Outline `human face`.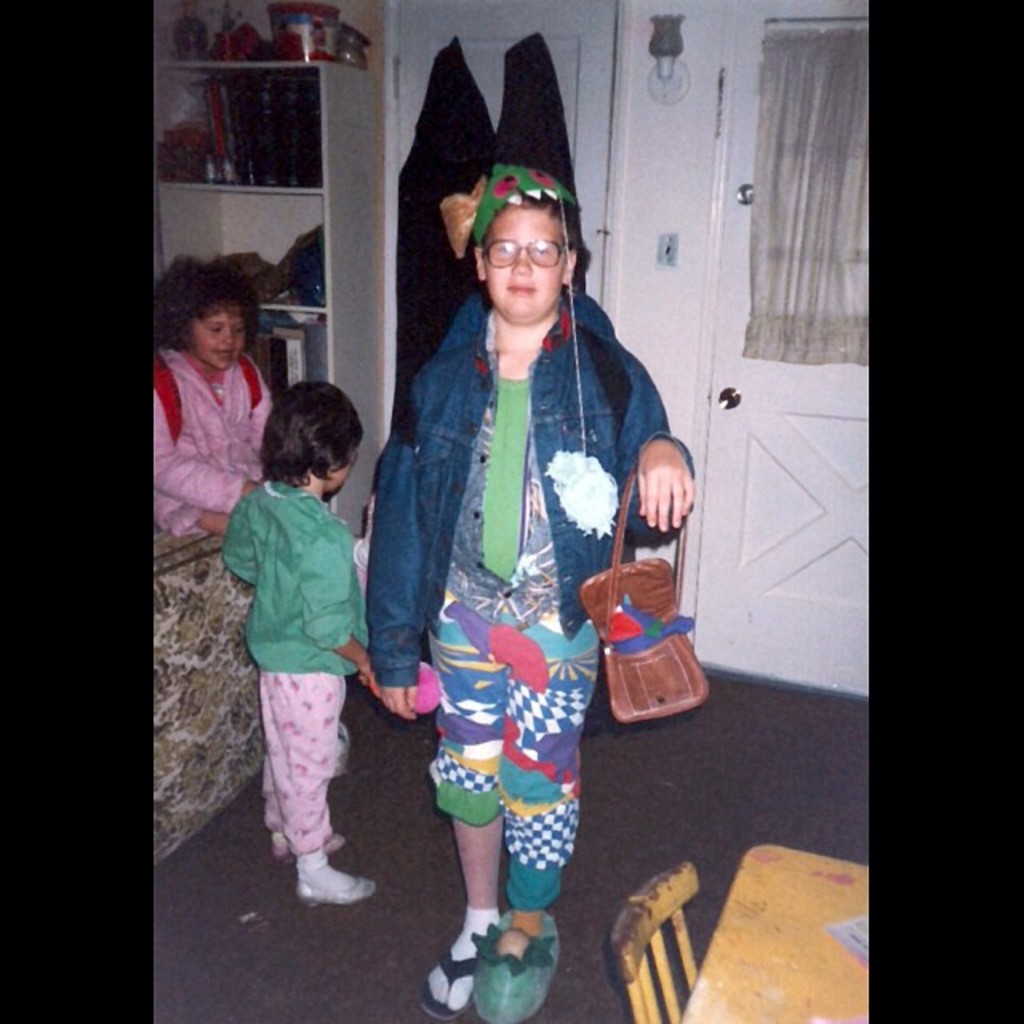
Outline: <box>456,170,594,309</box>.
